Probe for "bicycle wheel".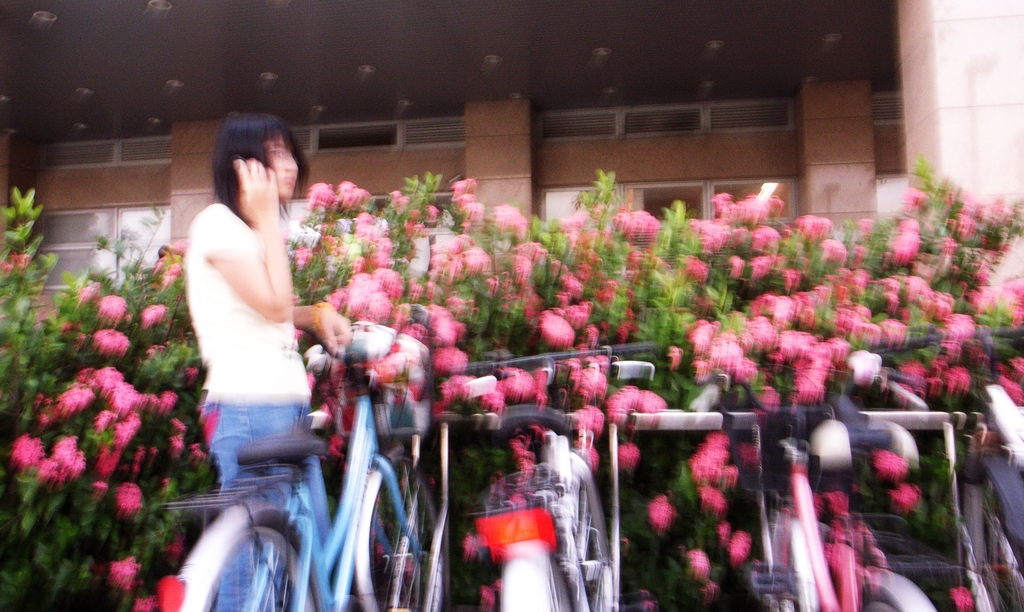
Probe result: 355, 446, 439, 611.
